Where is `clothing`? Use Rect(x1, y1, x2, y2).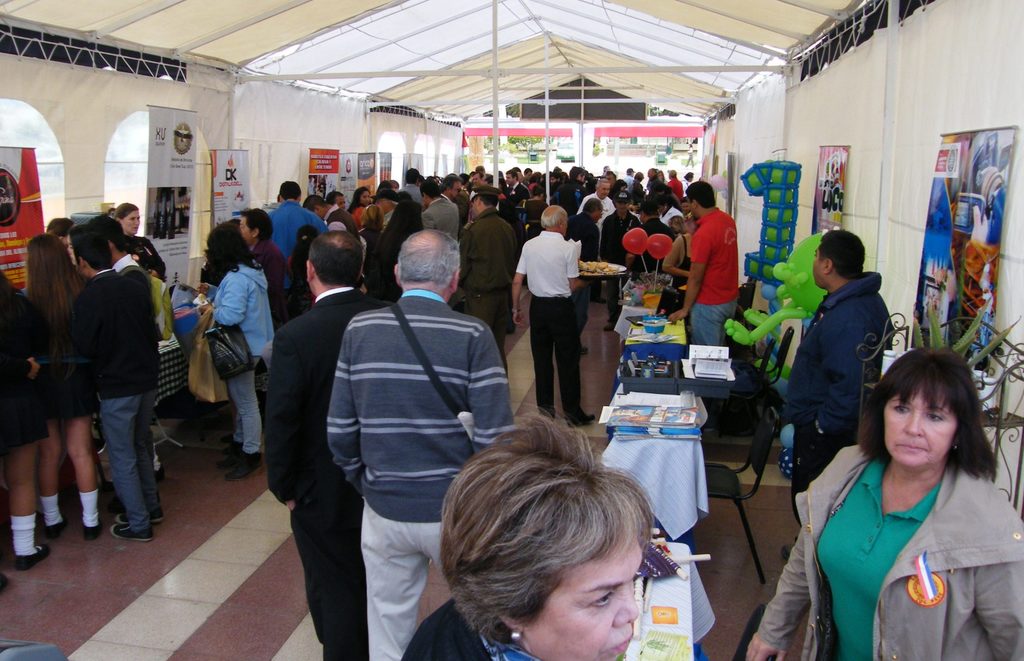
Rect(217, 254, 269, 462).
